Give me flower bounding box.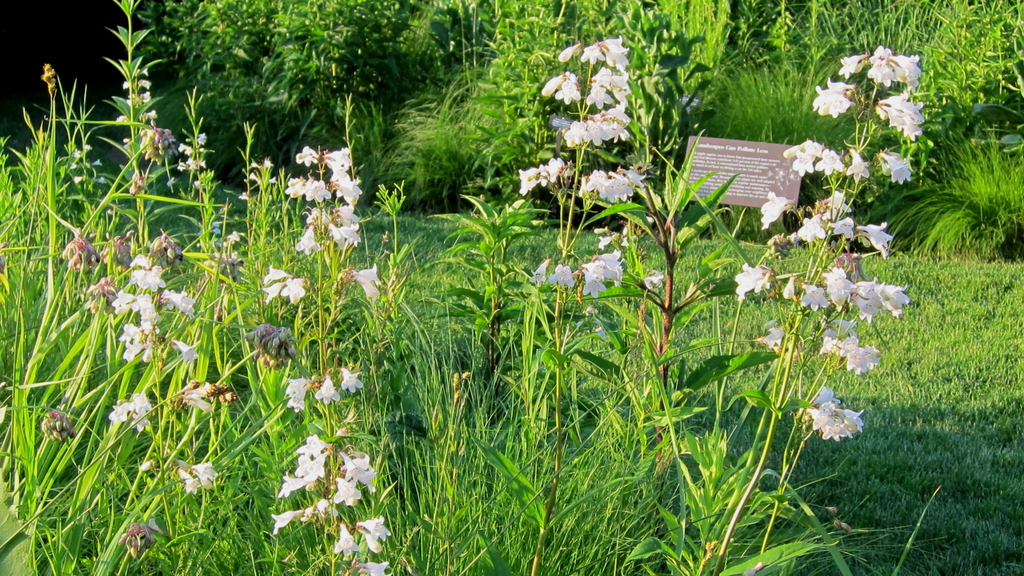
left=804, top=285, right=830, bottom=312.
